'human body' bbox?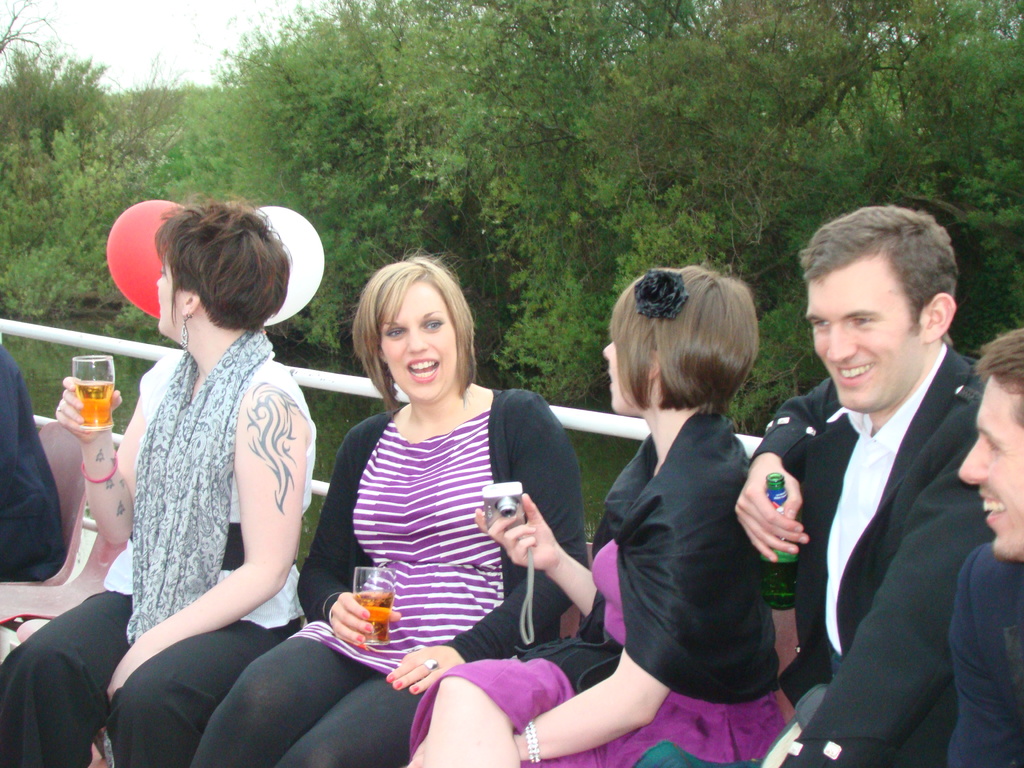
locate(87, 186, 329, 753)
